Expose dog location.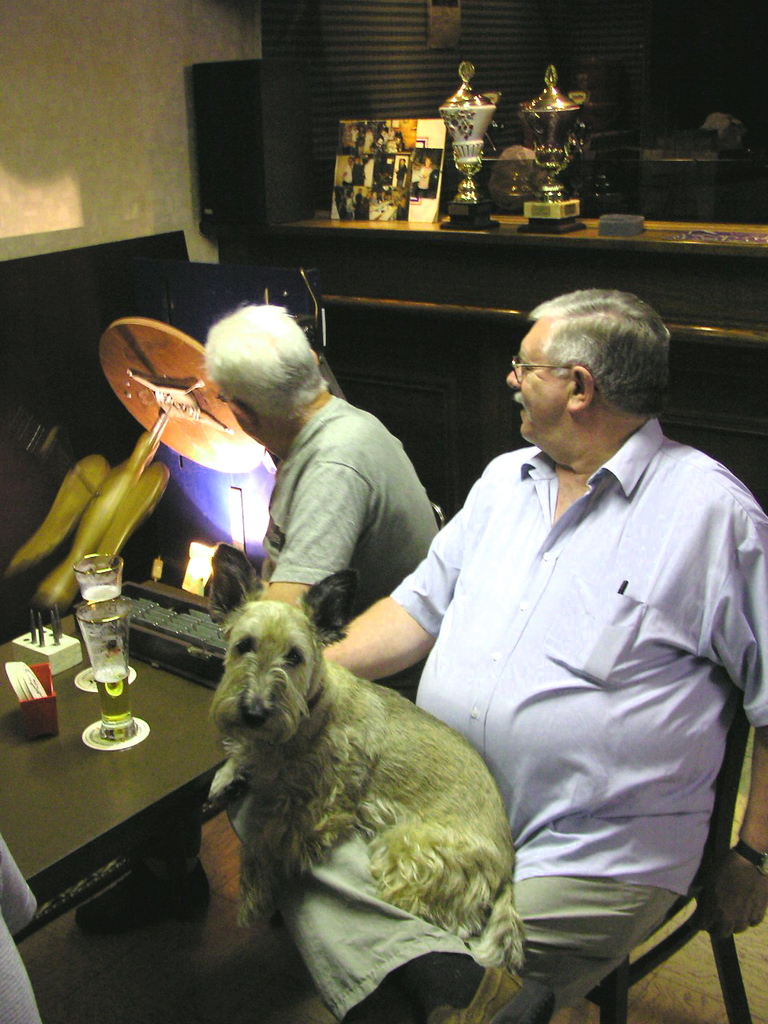
Exposed at rect(202, 539, 533, 983).
